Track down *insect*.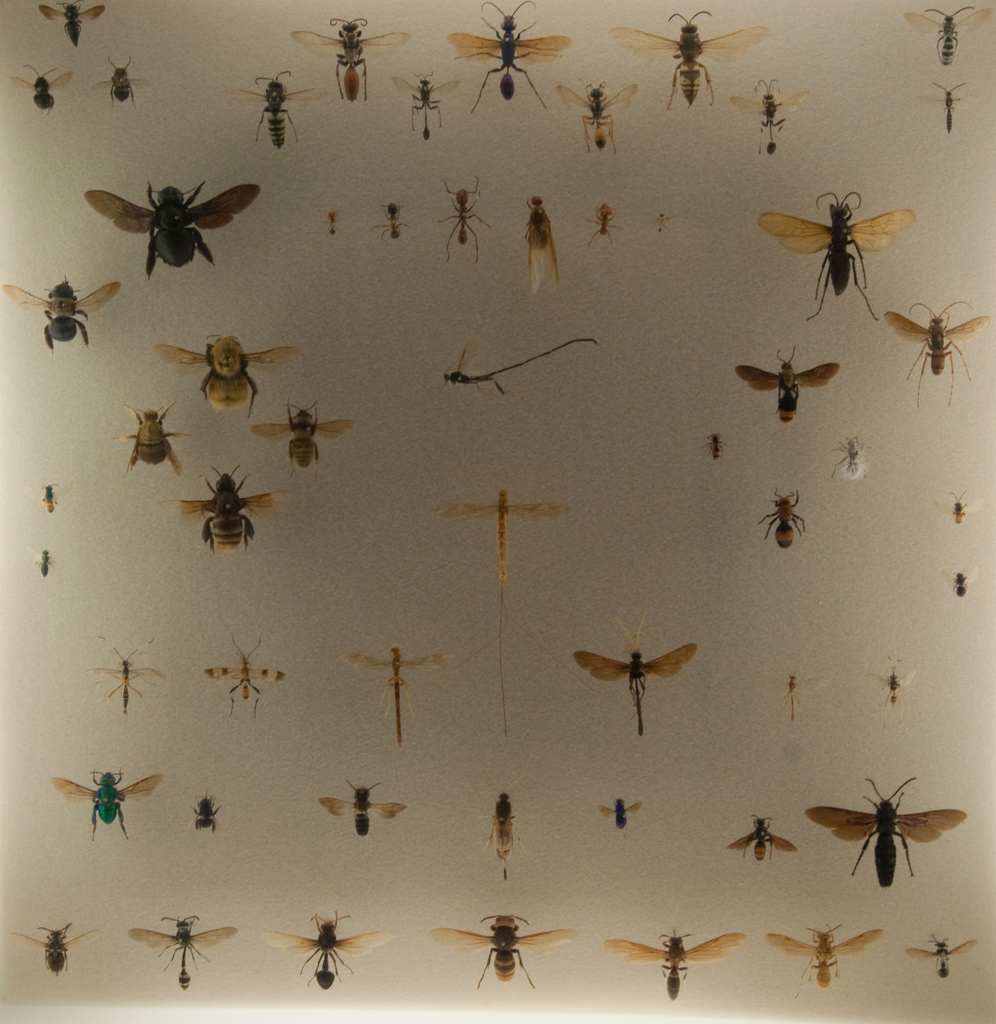
Tracked to BBox(12, 923, 102, 982).
